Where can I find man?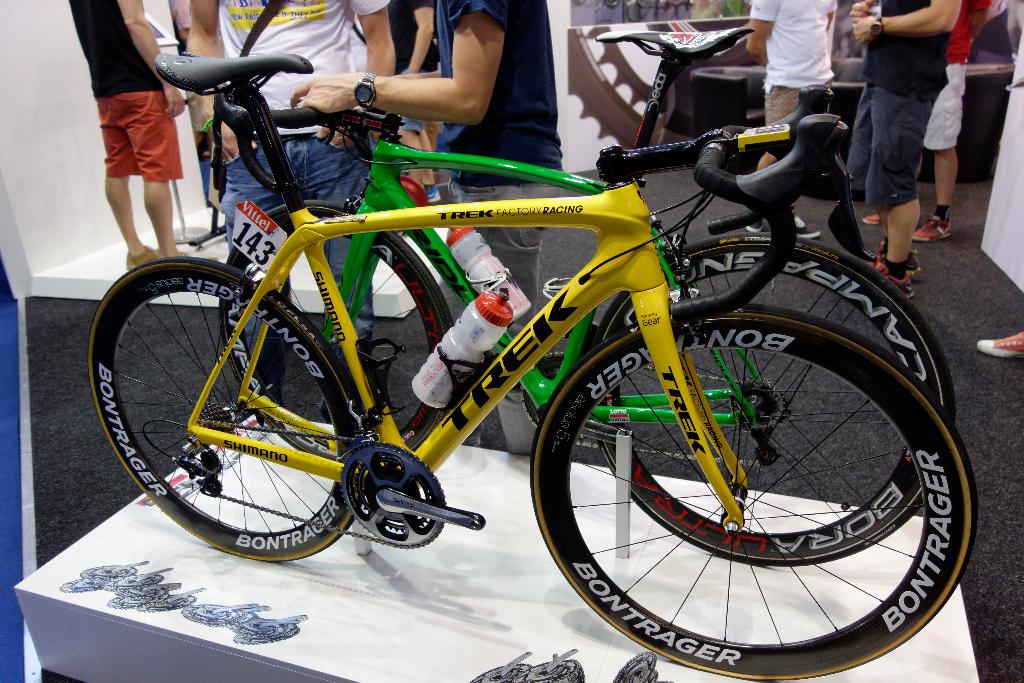
You can find it at region(172, 0, 405, 416).
